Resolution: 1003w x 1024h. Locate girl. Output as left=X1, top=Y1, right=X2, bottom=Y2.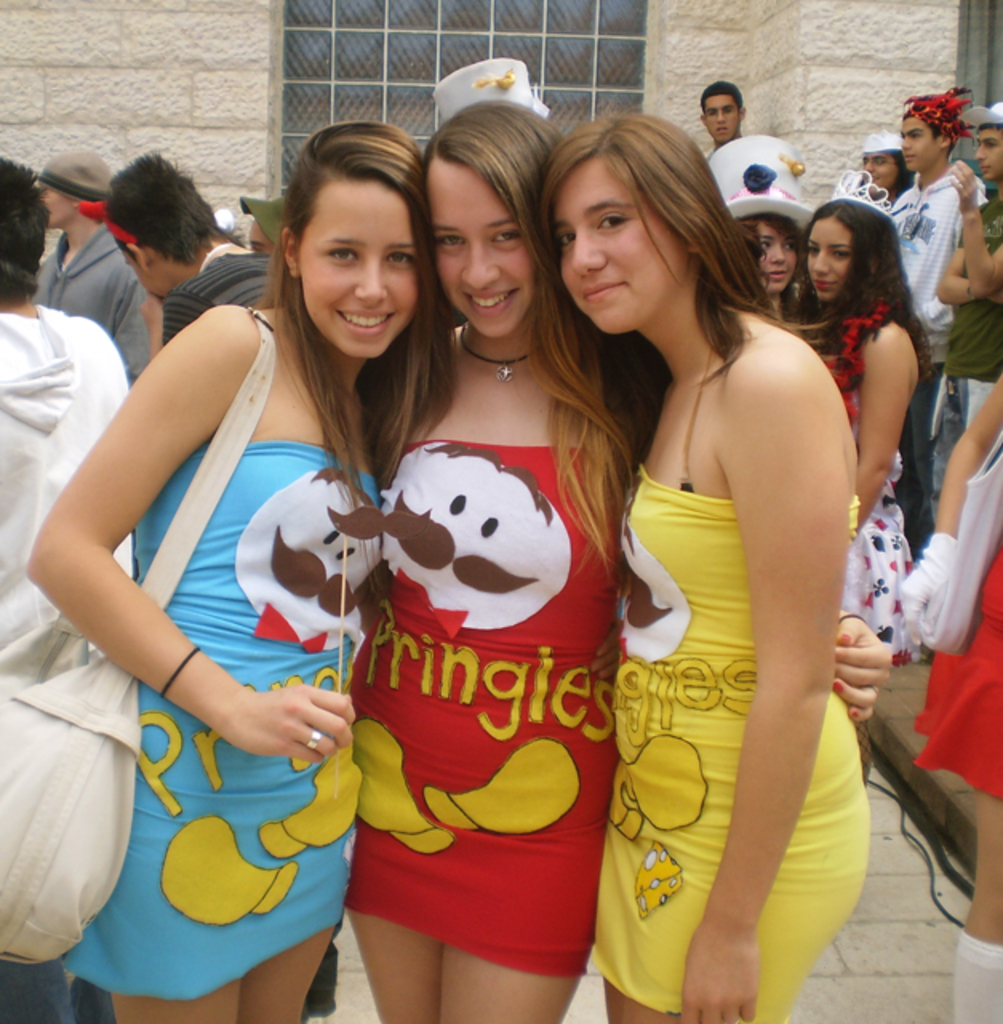
left=22, top=115, right=462, bottom=1022.
